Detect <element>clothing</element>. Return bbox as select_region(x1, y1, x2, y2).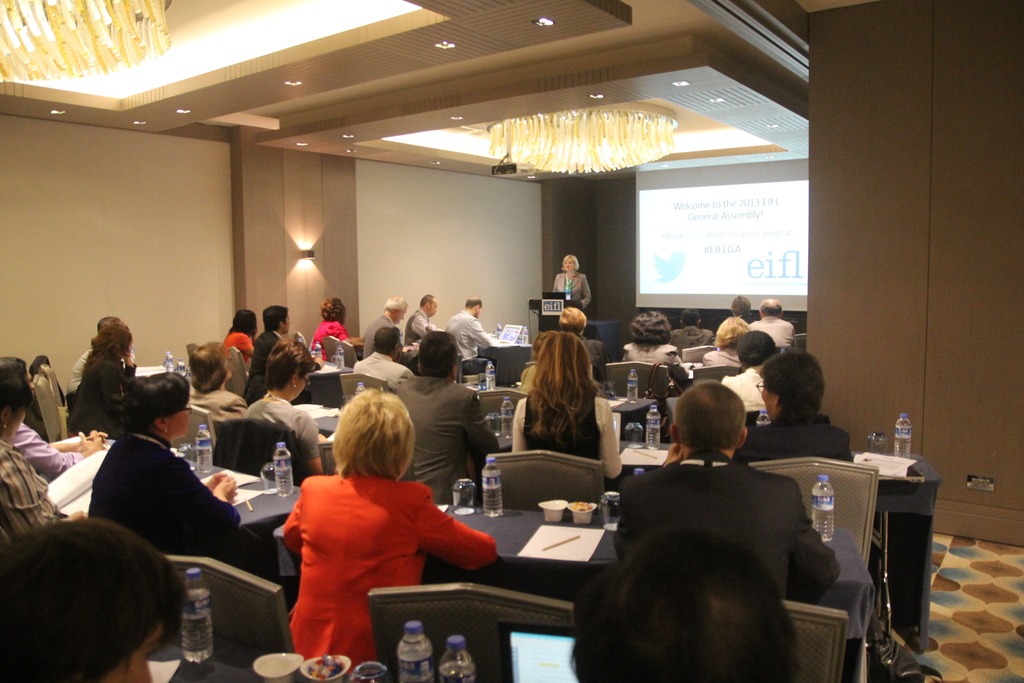
select_region(77, 359, 161, 428).
